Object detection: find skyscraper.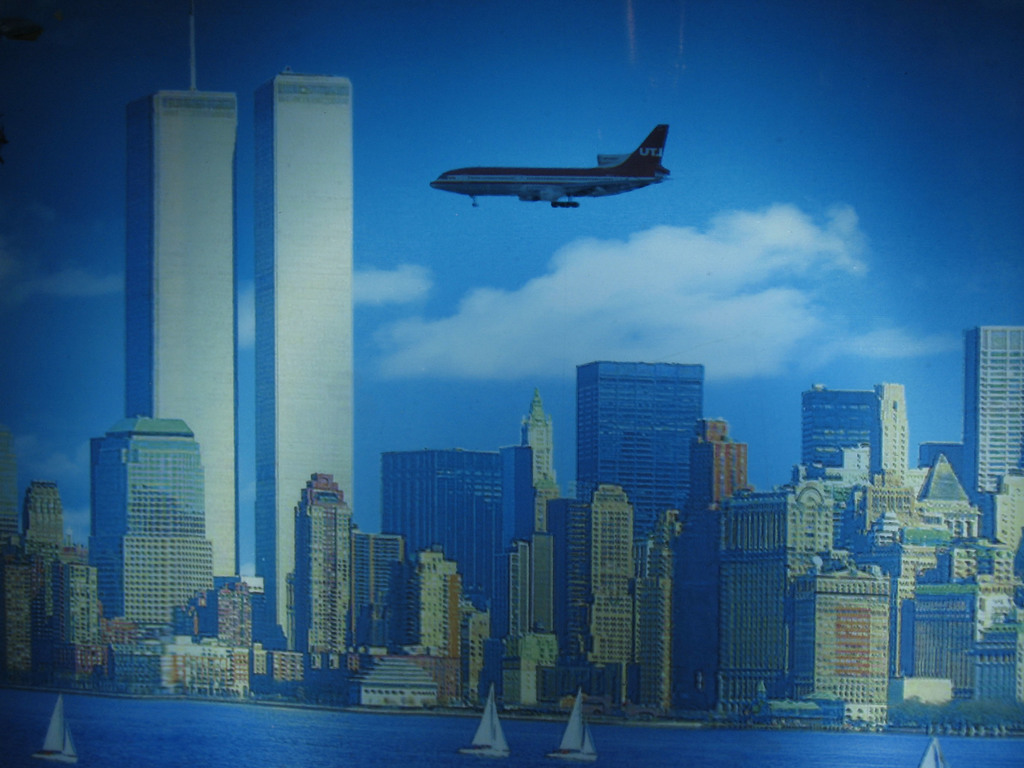
bbox(791, 389, 906, 488).
